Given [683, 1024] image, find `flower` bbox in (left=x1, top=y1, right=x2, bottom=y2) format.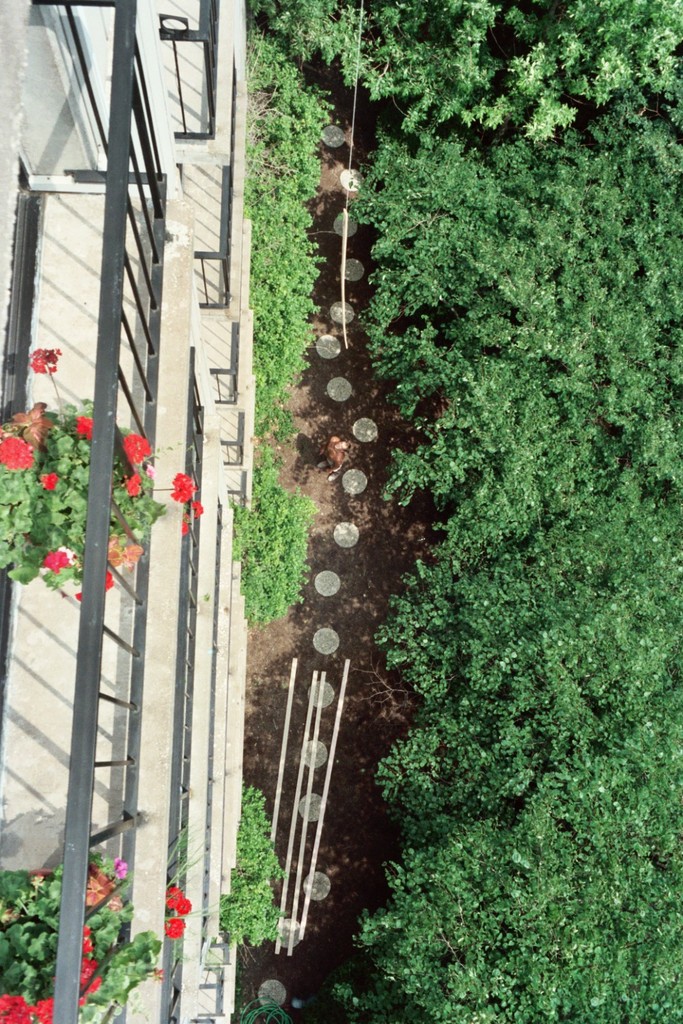
(left=166, top=915, right=186, bottom=943).
